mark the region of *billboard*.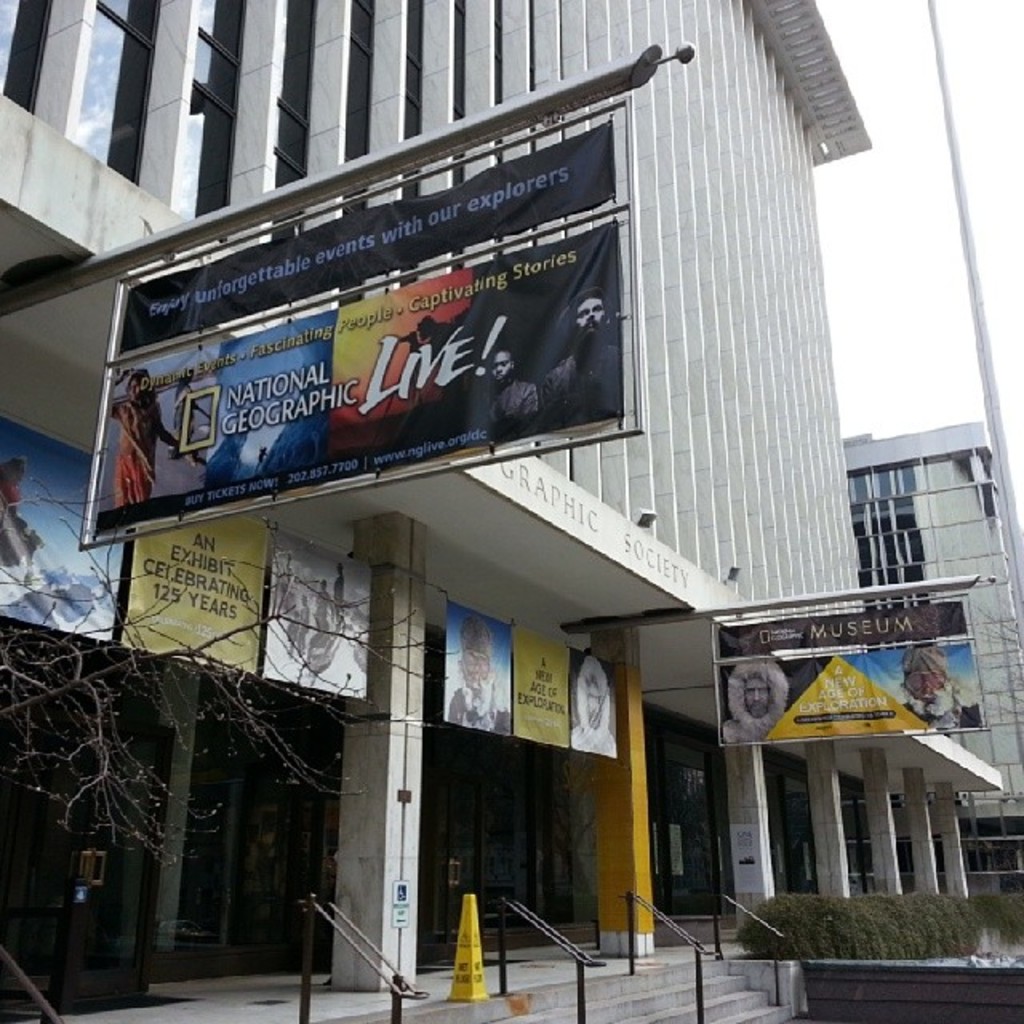
Region: pyautogui.locateOnScreen(117, 531, 269, 672).
